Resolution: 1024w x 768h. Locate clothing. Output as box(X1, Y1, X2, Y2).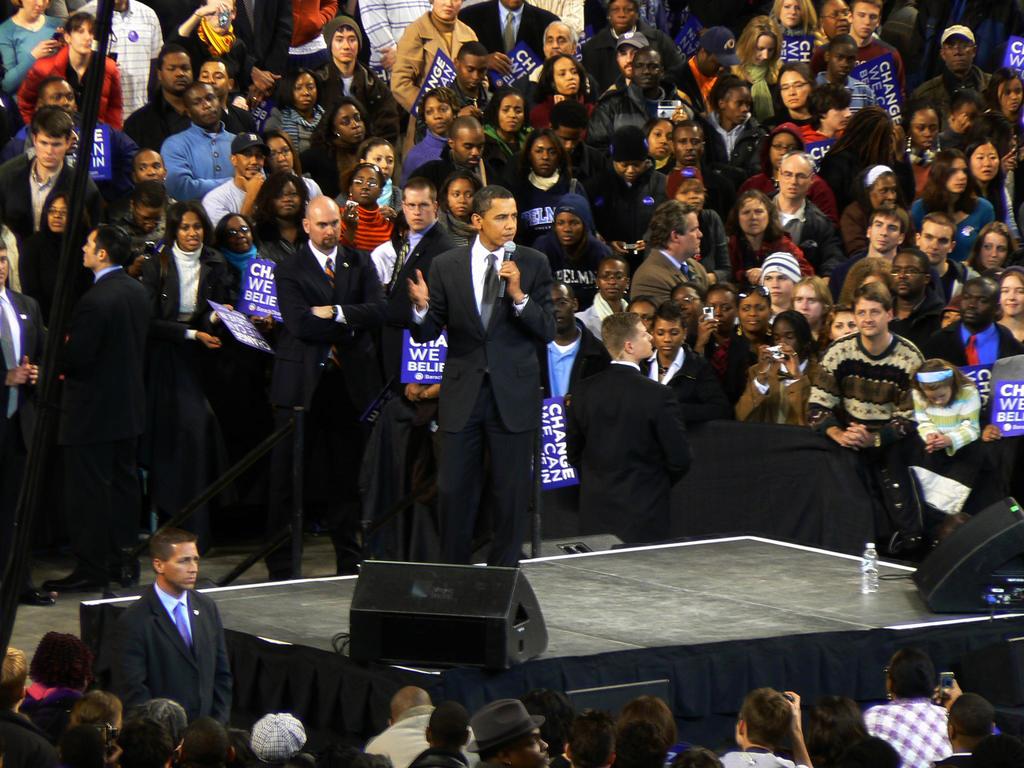
box(113, 198, 181, 226).
